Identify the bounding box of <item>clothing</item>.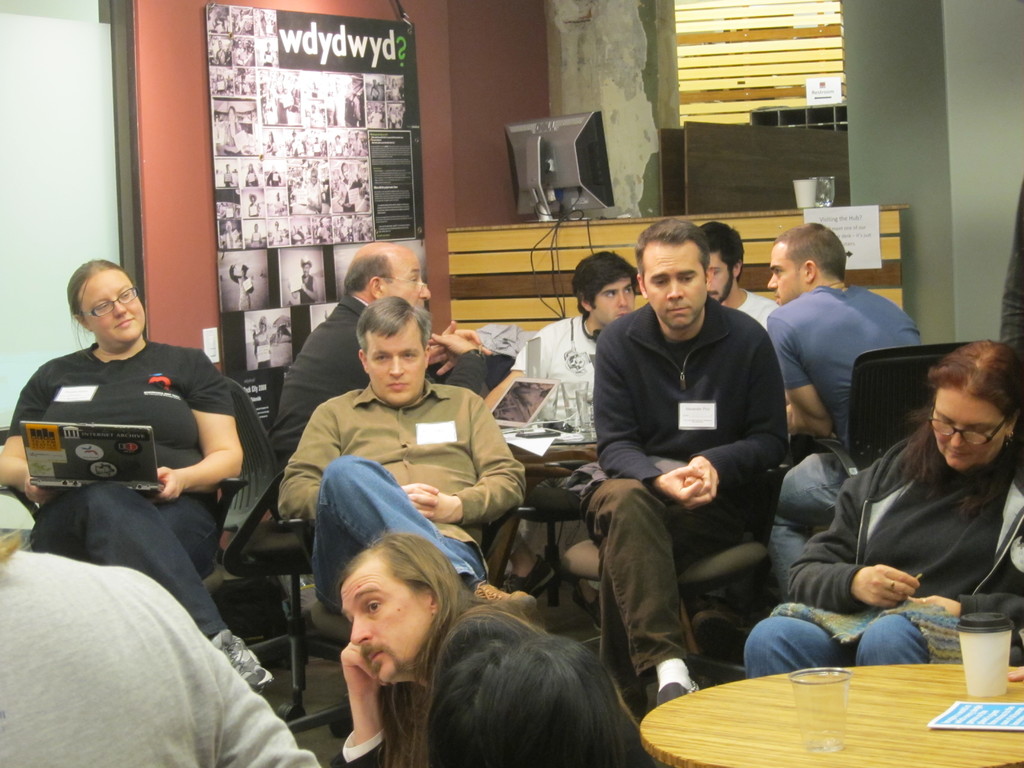
743:426:1023:678.
